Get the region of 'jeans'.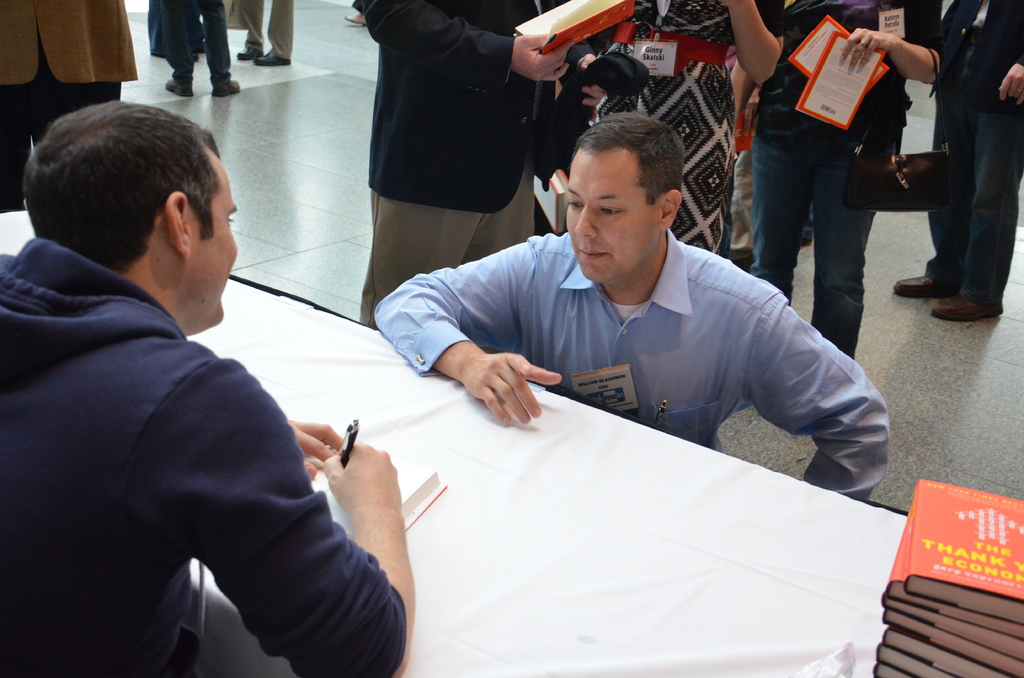
crop(750, 134, 876, 355).
